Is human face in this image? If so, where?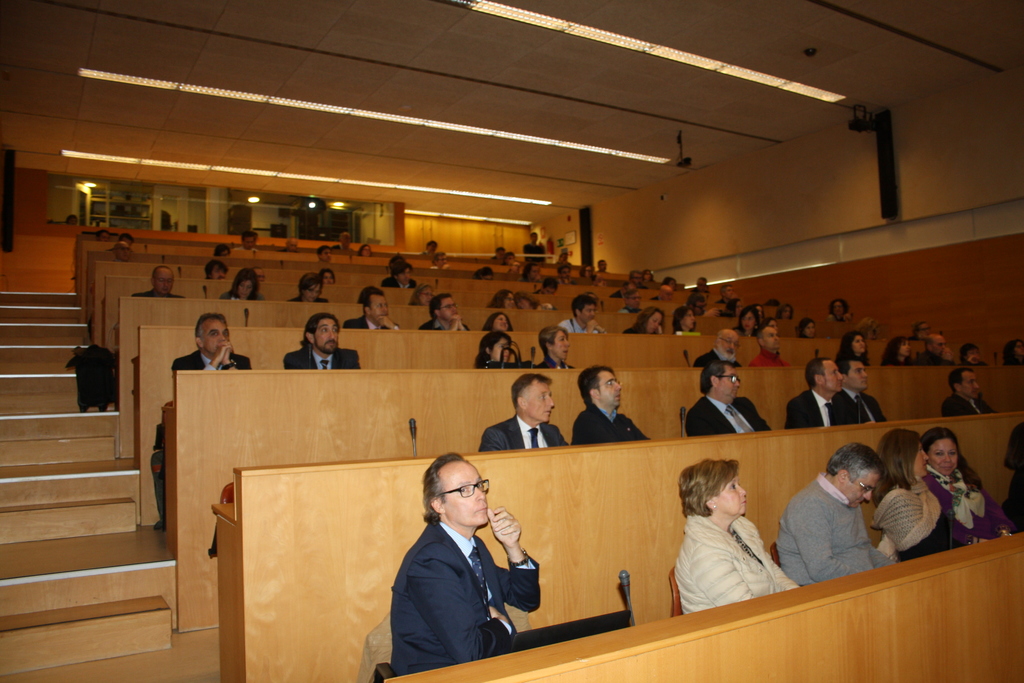
Yes, at x1=580, y1=306, x2=598, y2=323.
